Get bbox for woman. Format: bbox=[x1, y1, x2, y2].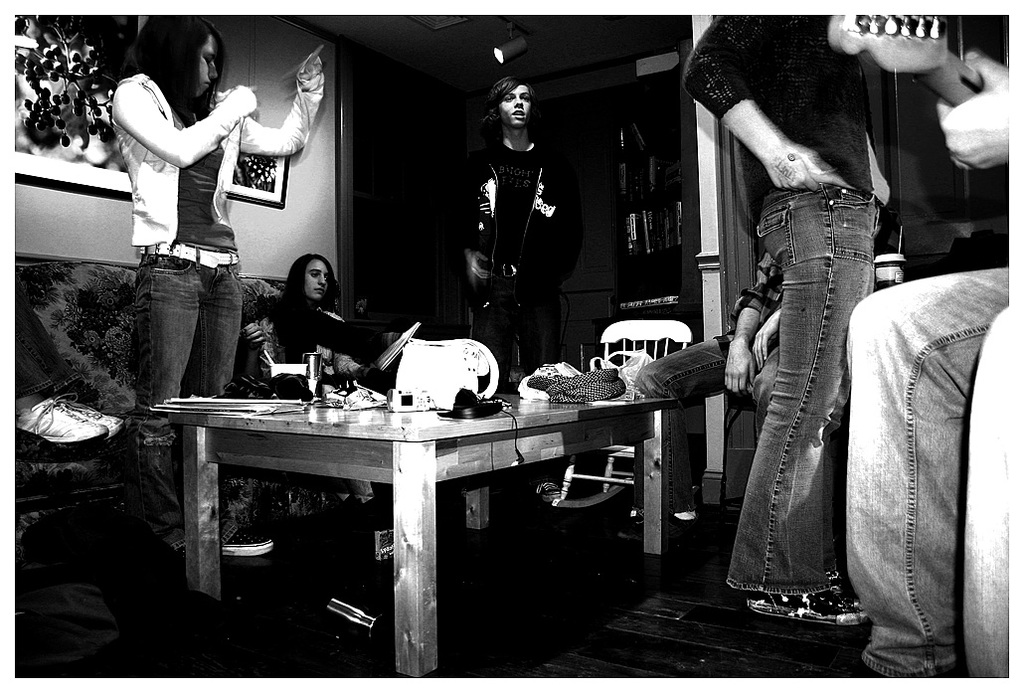
bbox=[268, 252, 427, 401].
